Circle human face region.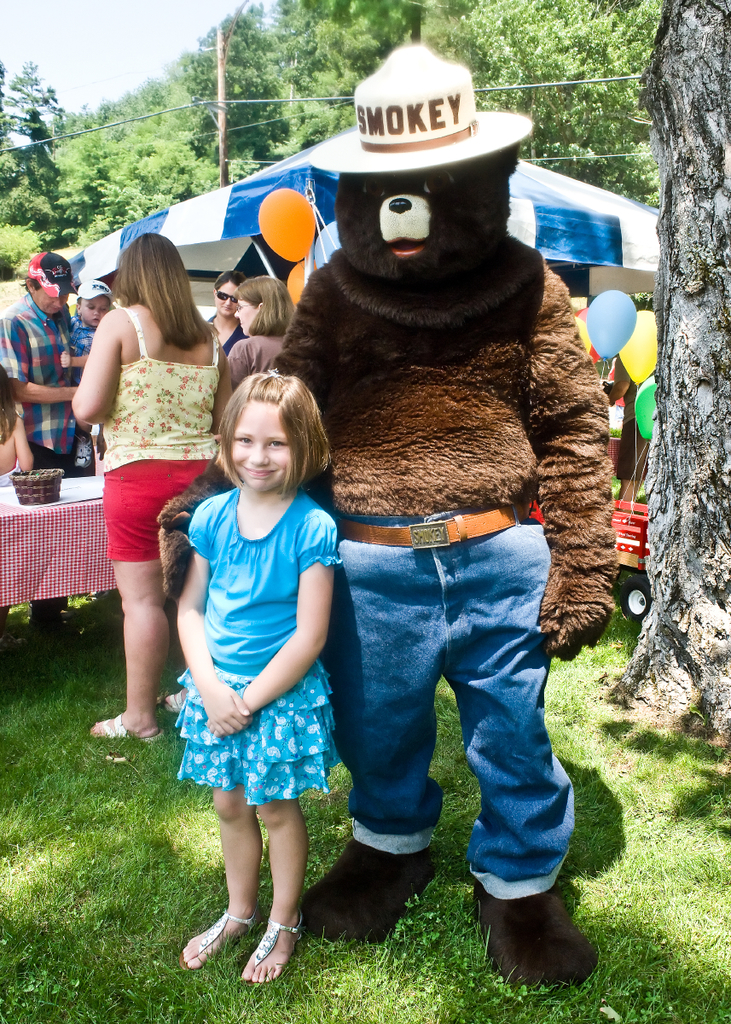
Region: (left=80, top=295, right=108, bottom=327).
